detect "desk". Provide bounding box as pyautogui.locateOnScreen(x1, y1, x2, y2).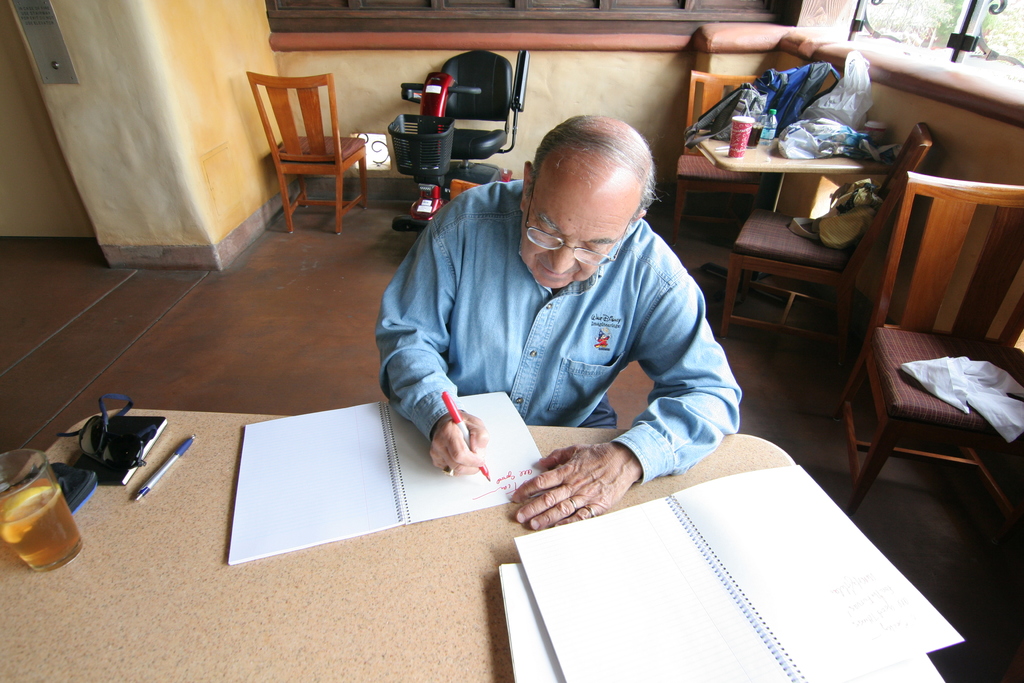
pyautogui.locateOnScreen(0, 406, 796, 682).
